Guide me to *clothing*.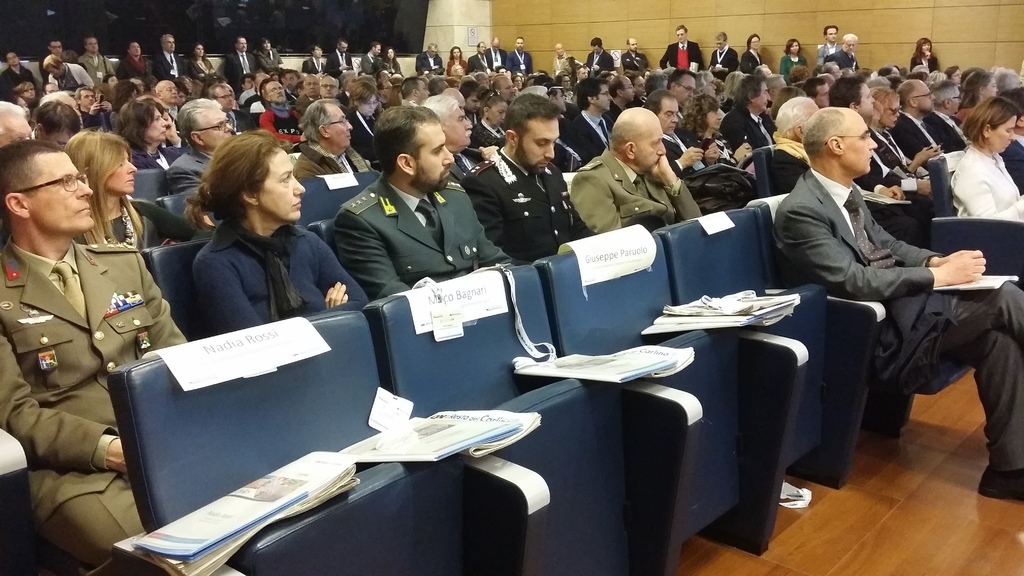
Guidance: <region>939, 138, 1021, 218</region>.
